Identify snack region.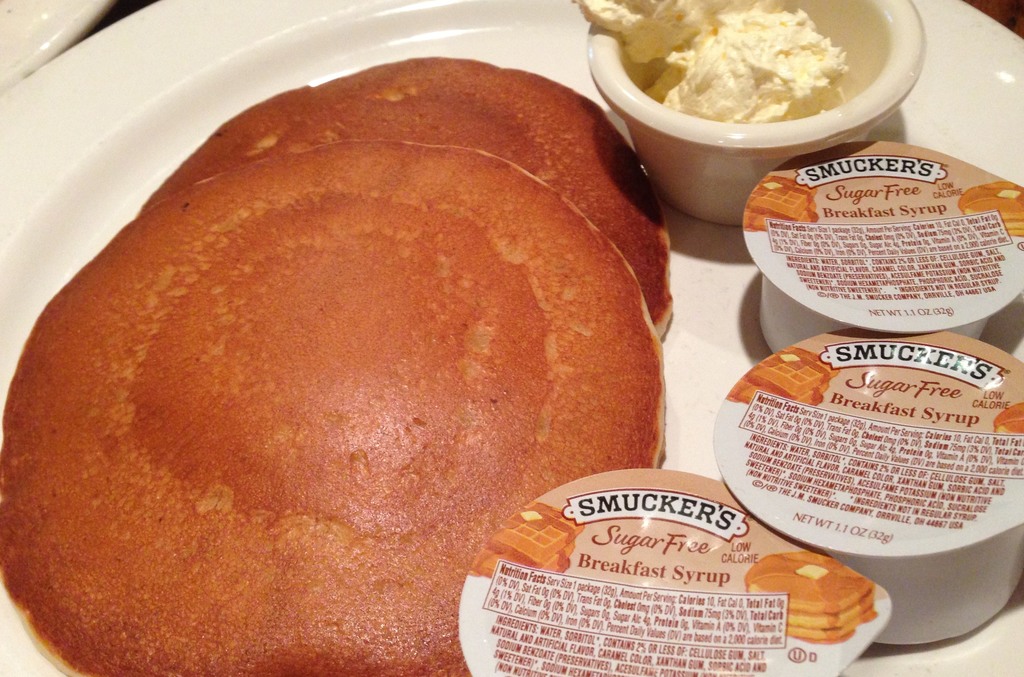
Region: 955:181:1023:237.
